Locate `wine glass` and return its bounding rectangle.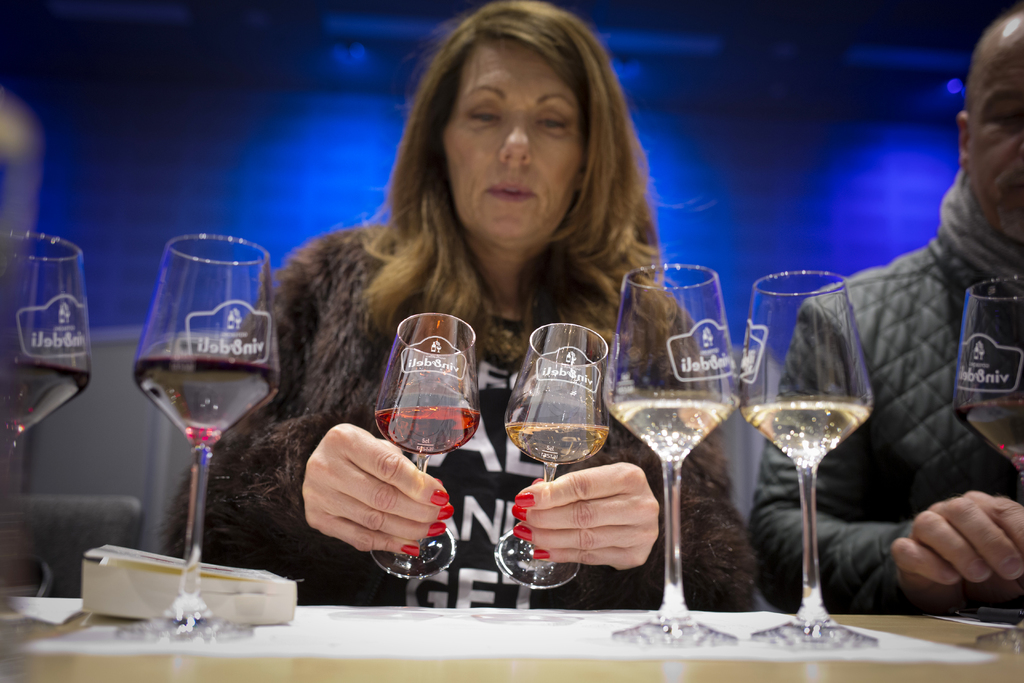
119,238,283,646.
